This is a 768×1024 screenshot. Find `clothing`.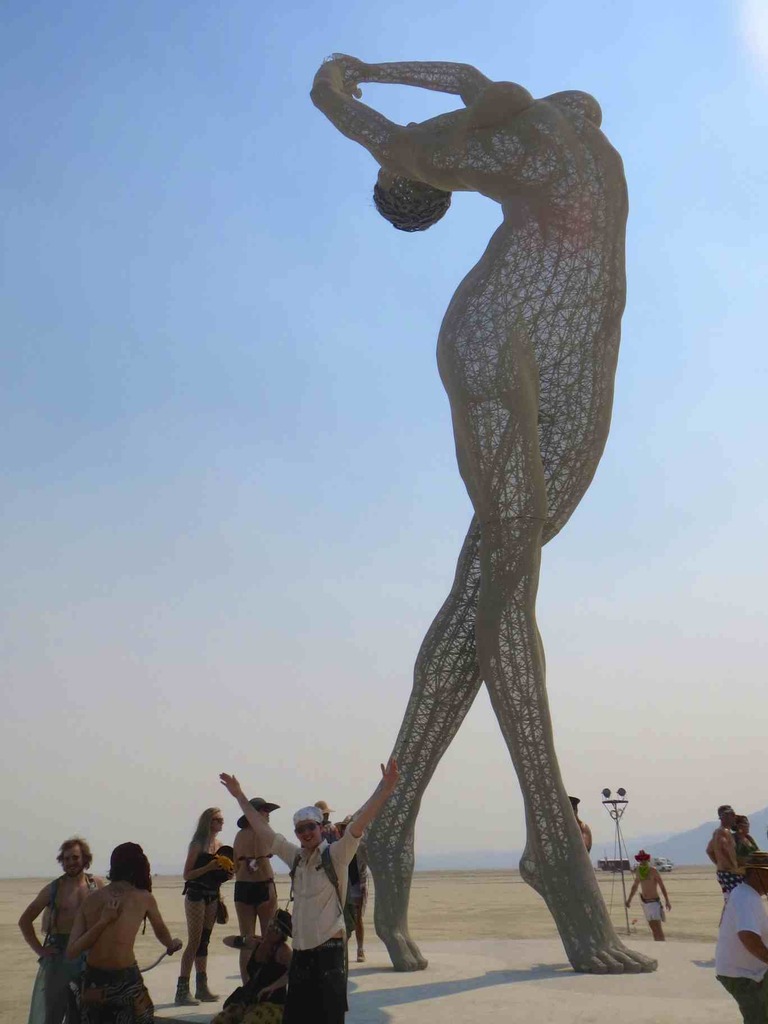
Bounding box: region(711, 863, 749, 895).
